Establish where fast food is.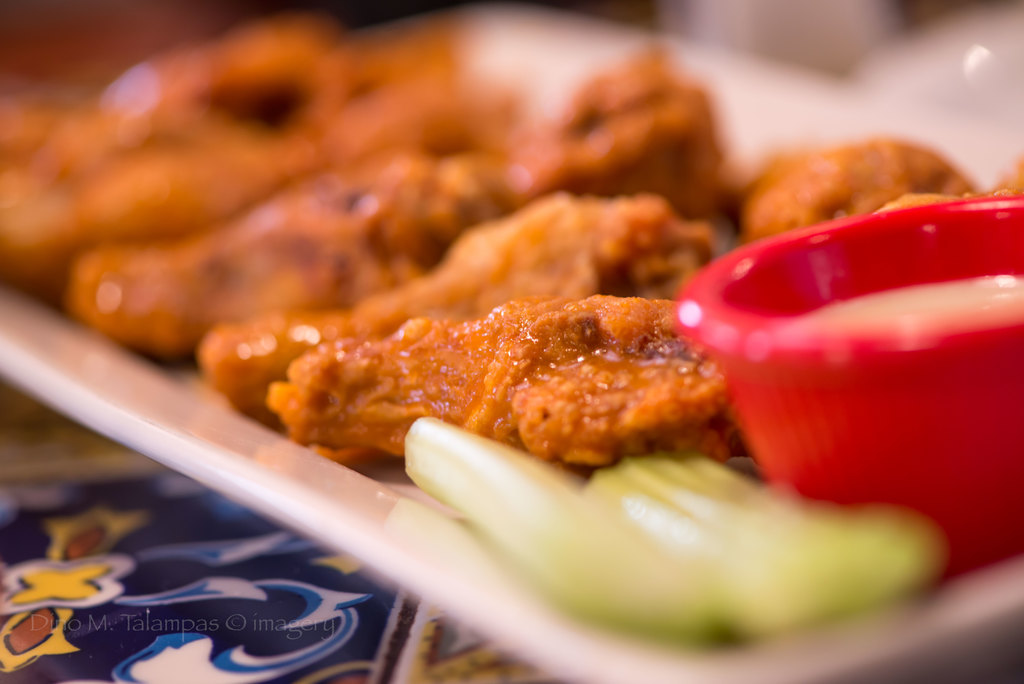
Established at locate(13, 16, 989, 551).
